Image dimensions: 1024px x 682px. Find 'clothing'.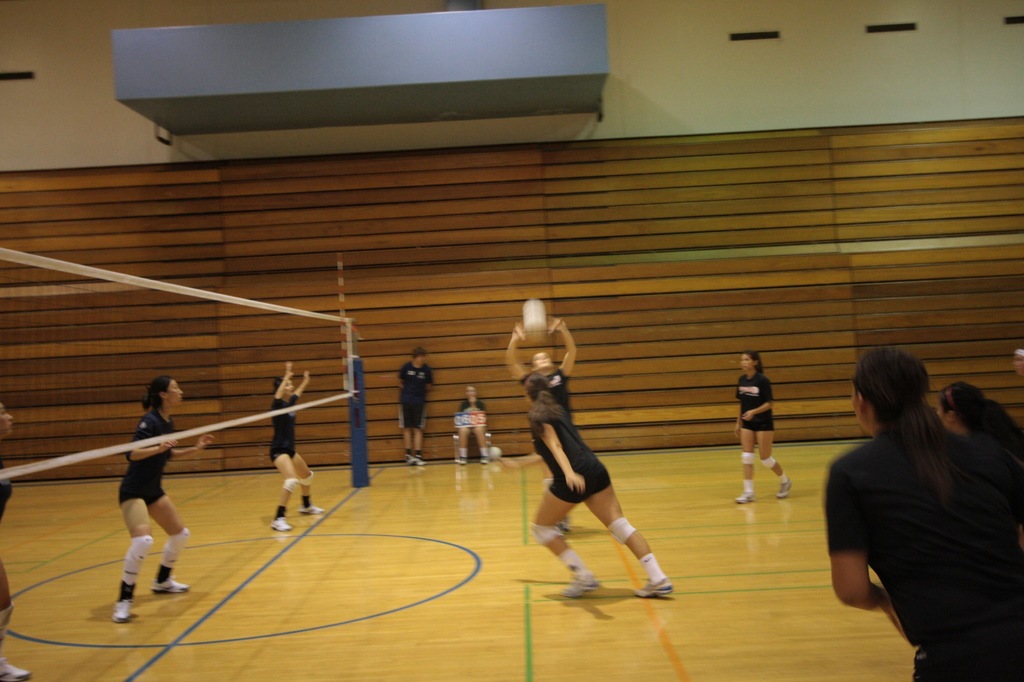
x1=273 y1=395 x2=296 y2=459.
